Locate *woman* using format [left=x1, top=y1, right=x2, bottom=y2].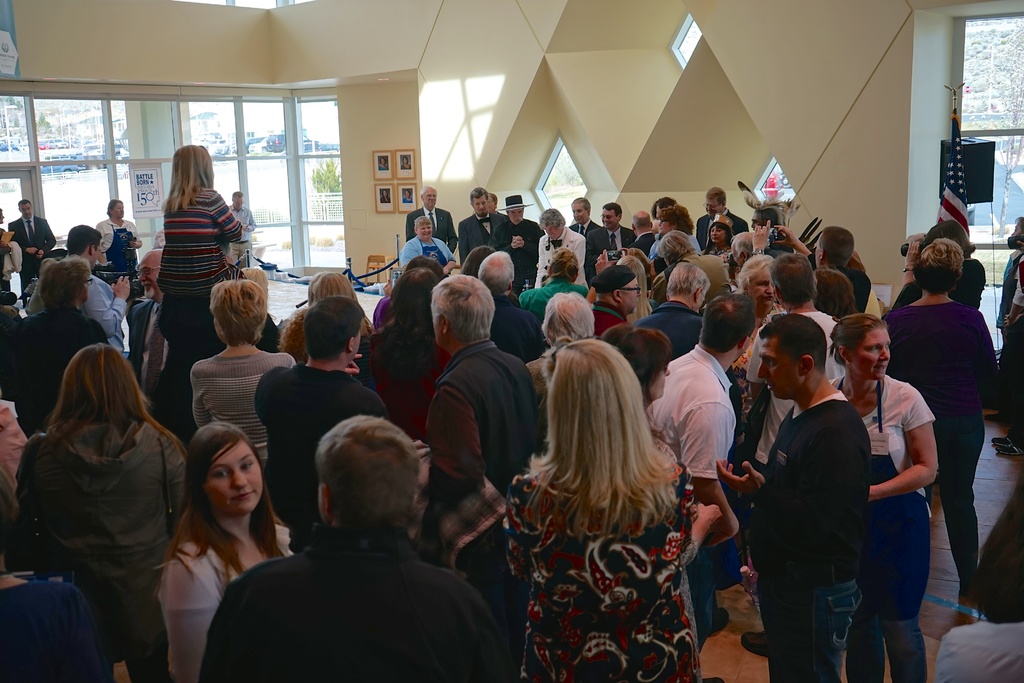
[left=512, top=337, right=700, bottom=682].
